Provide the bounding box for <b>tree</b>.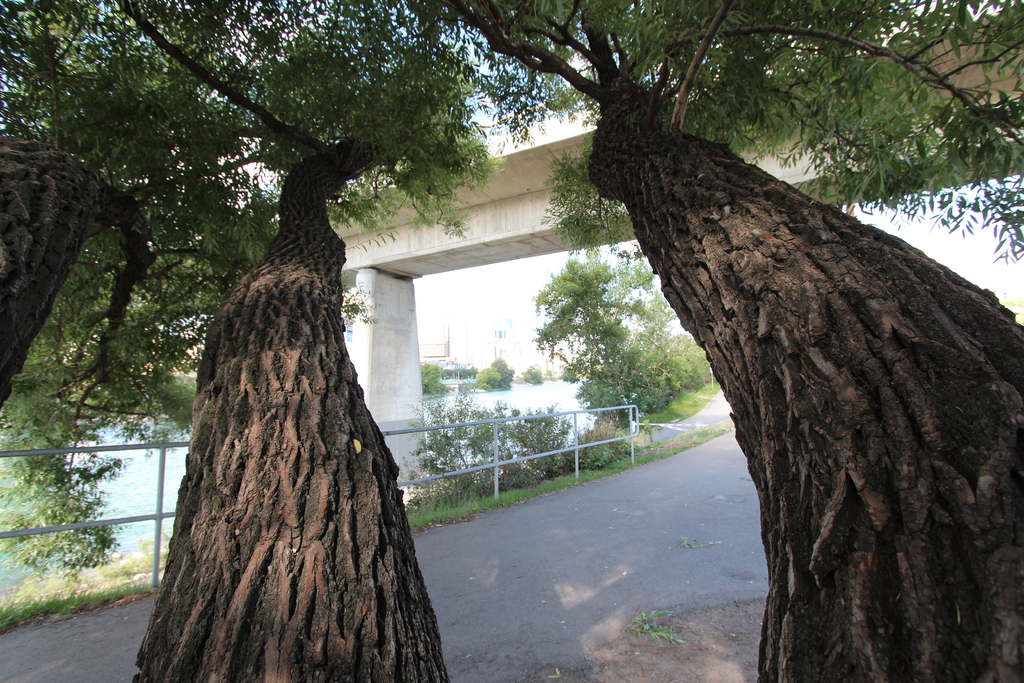
<bbox>425, 0, 1023, 682</bbox>.
